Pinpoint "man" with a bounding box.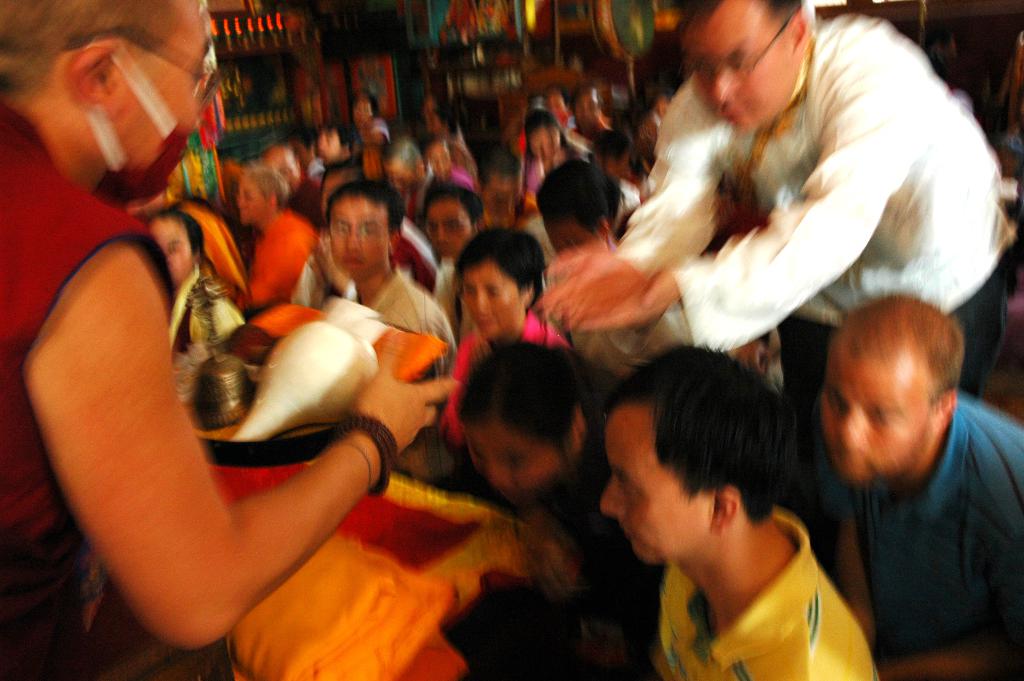
box(535, 0, 1002, 400).
